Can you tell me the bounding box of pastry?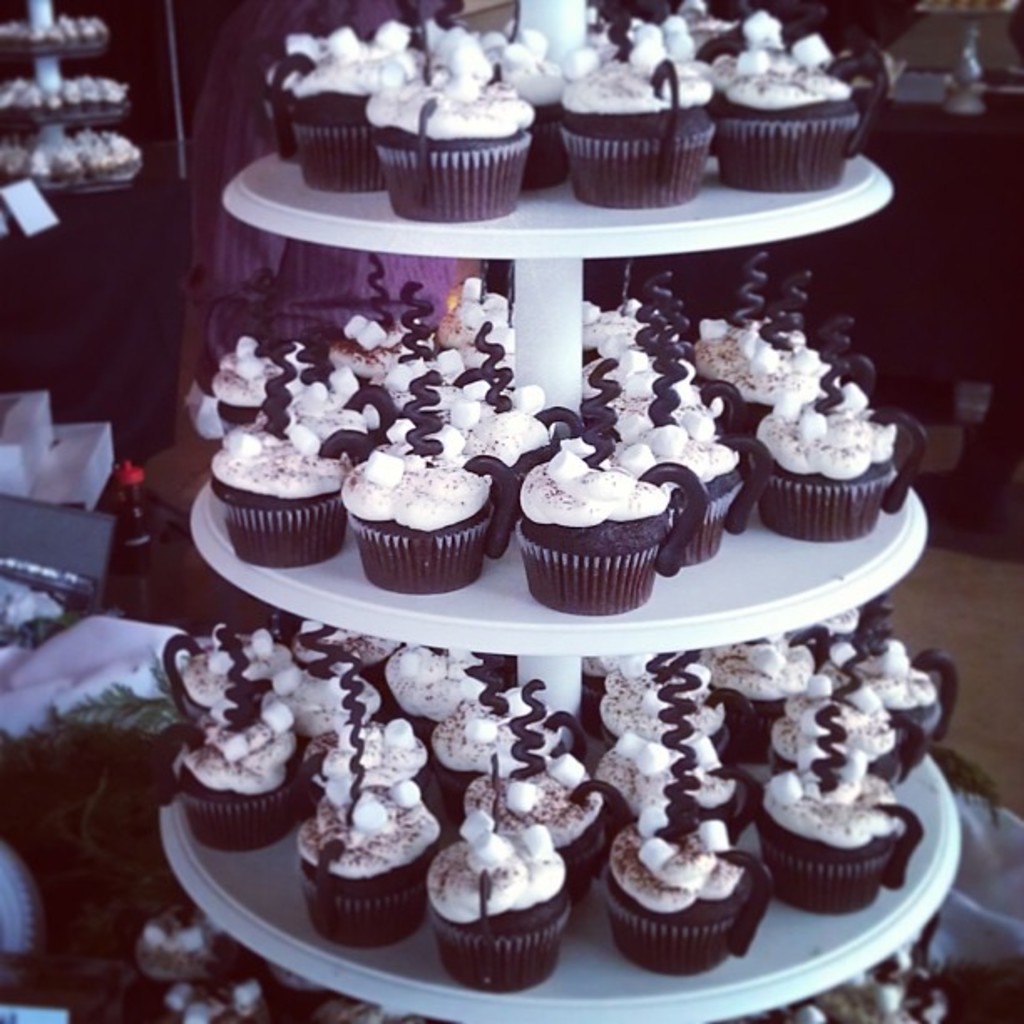
(172, 691, 321, 852).
